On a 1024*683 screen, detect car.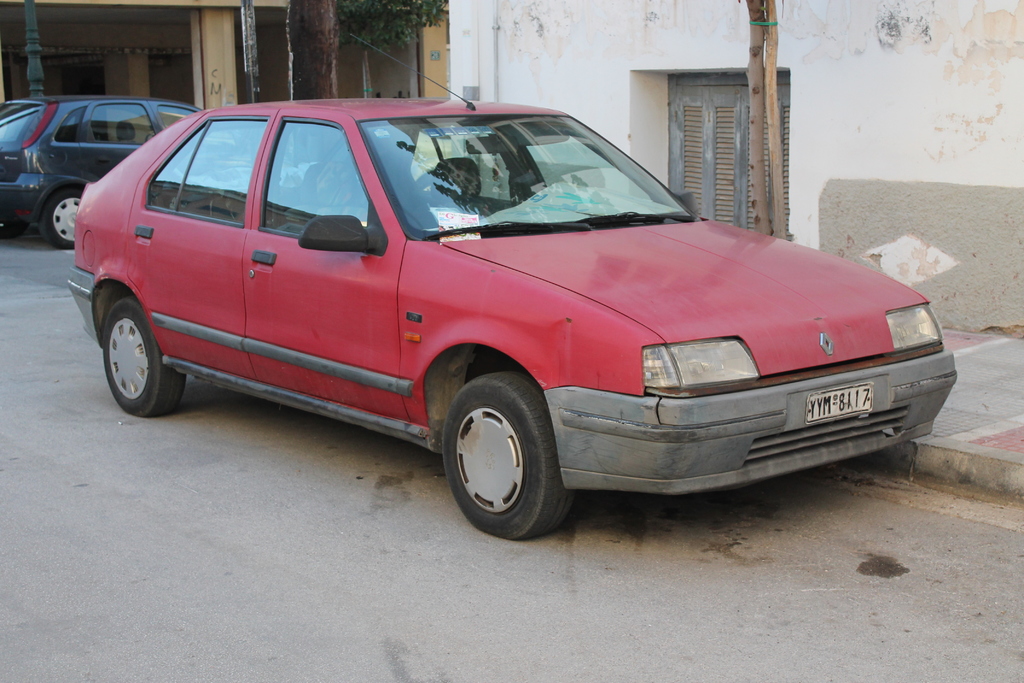
l=63, t=33, r=959, b=540.
